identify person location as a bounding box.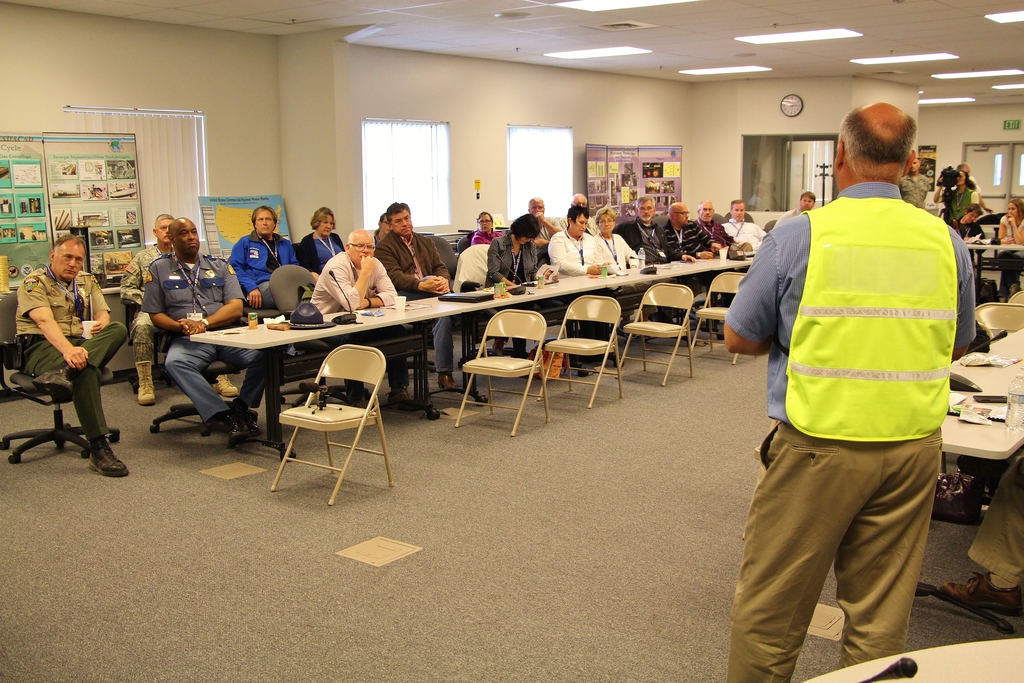
rect(952, 198, 980, 243).
